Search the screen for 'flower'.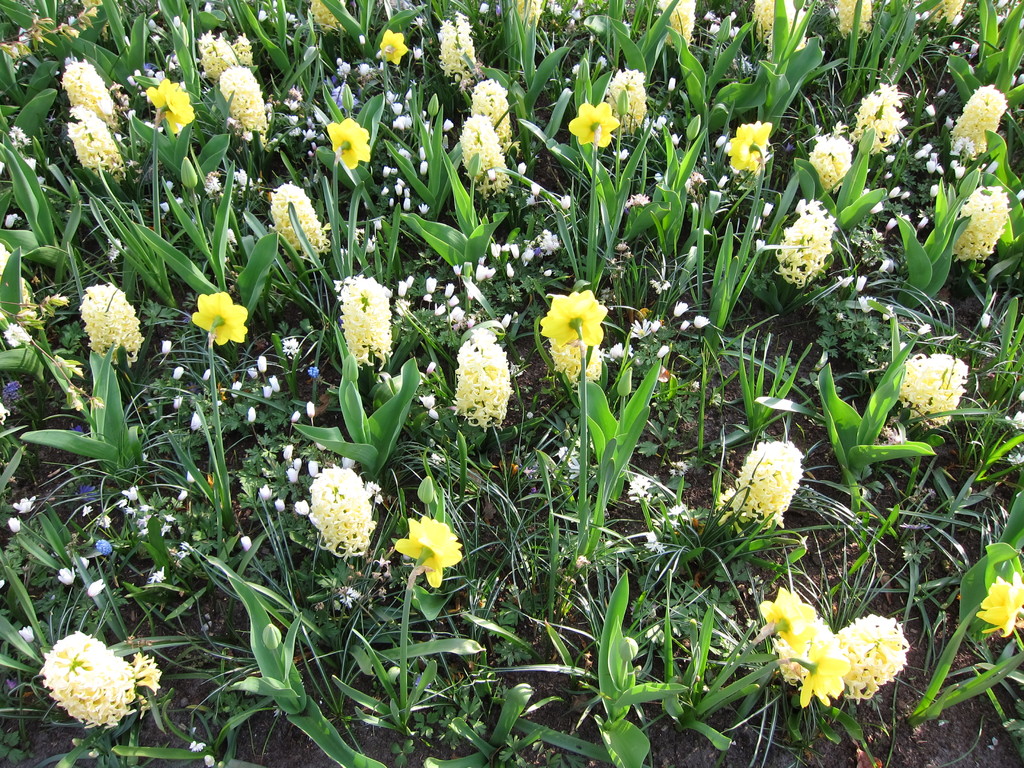
Found at l=285, t=441, r=294, b=463.
